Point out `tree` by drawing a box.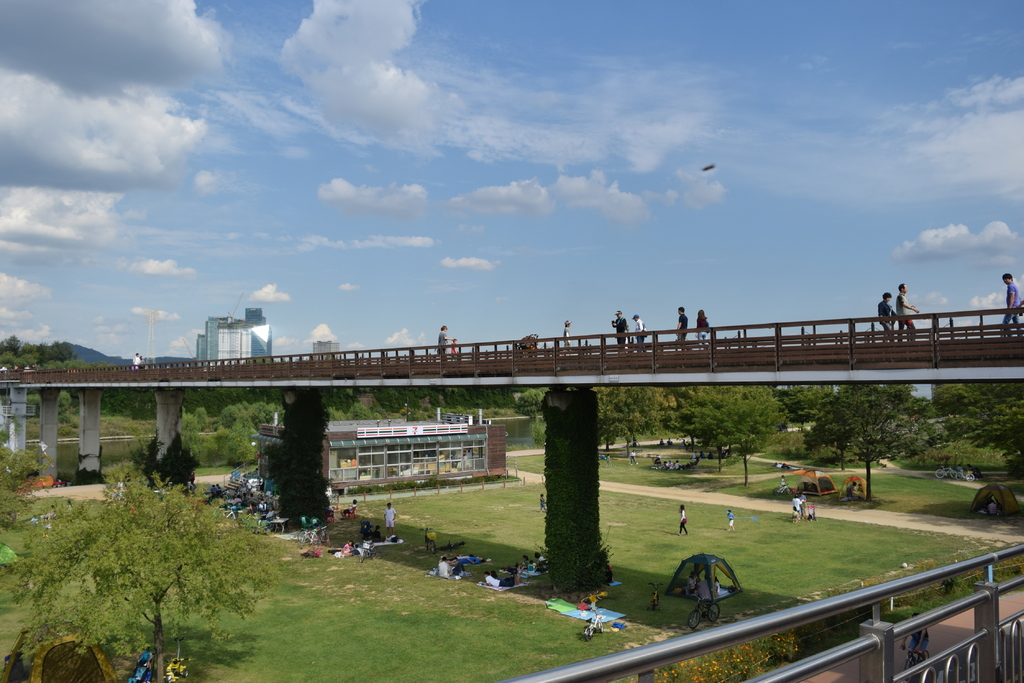
{"x1": 218, "y1": 400, "x2": 275, "y2": 467}.
